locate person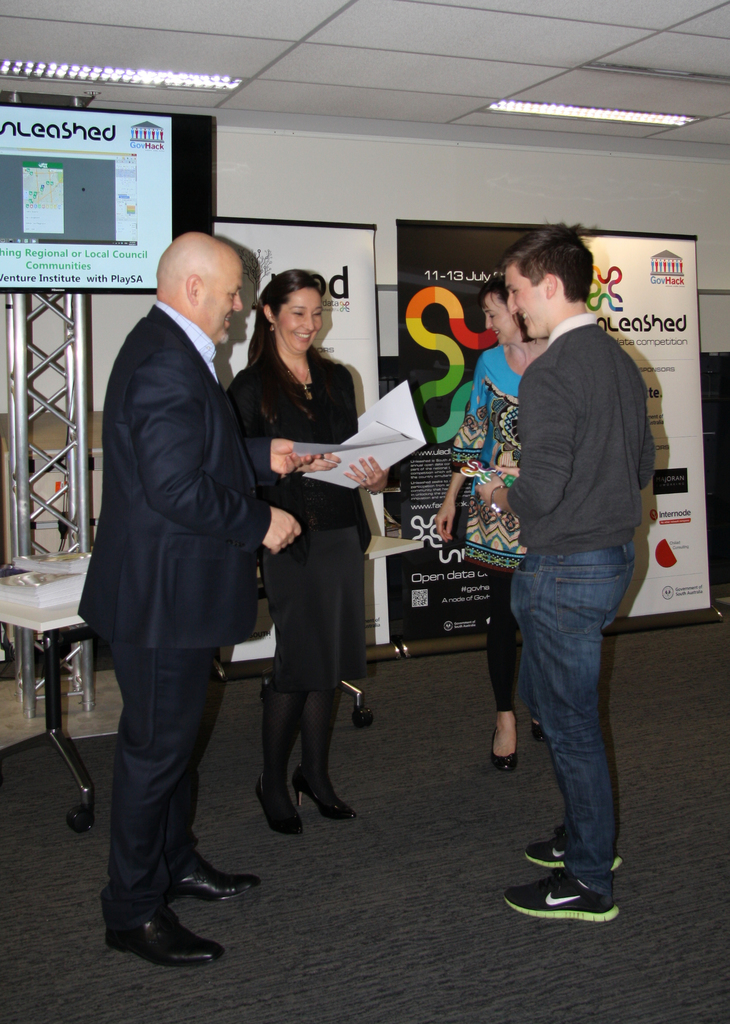
pyautogui.locateOnScreen(435, 274, 553, 774)
